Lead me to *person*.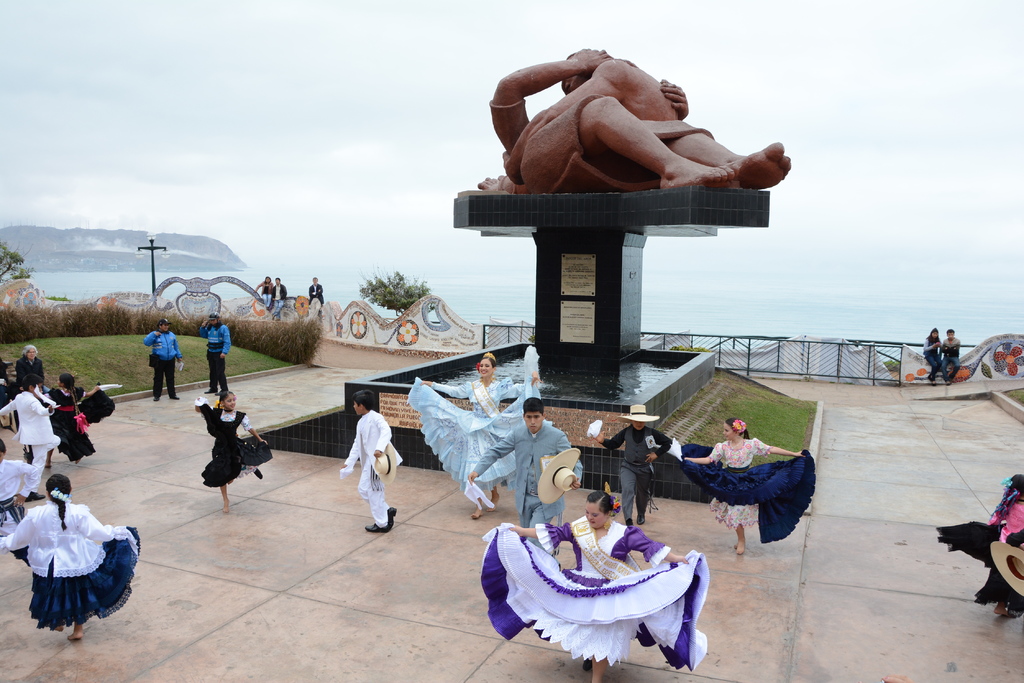
Lead to bbox(938, 328, 964, 382).
